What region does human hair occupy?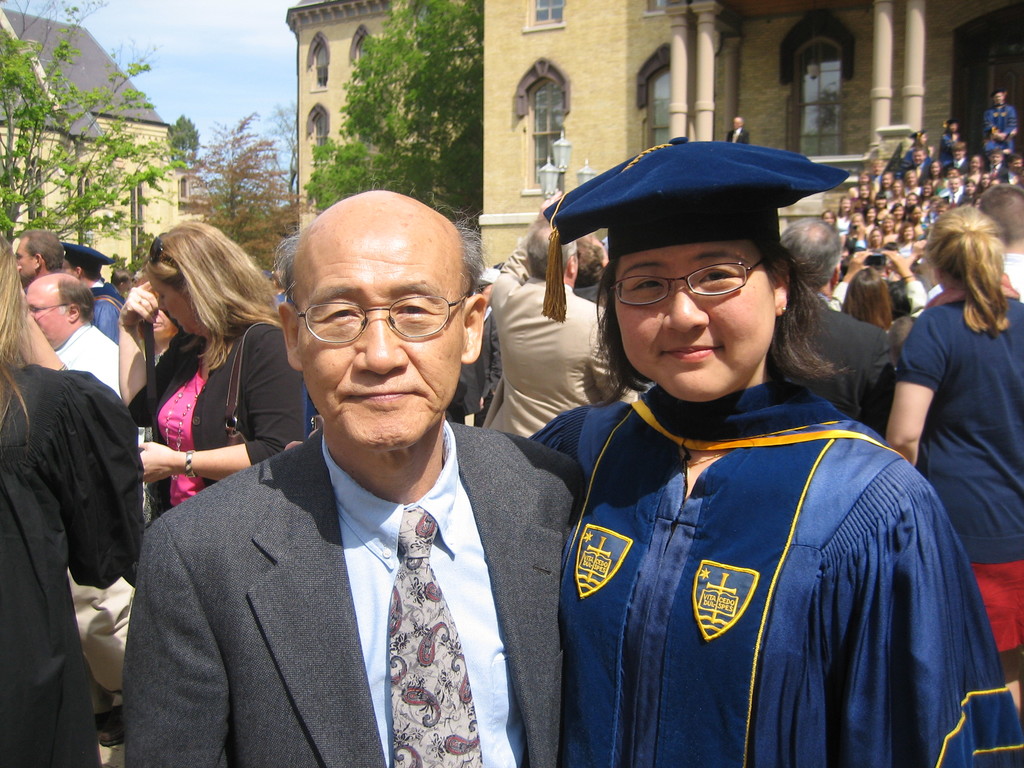
(579,237,605,288).
